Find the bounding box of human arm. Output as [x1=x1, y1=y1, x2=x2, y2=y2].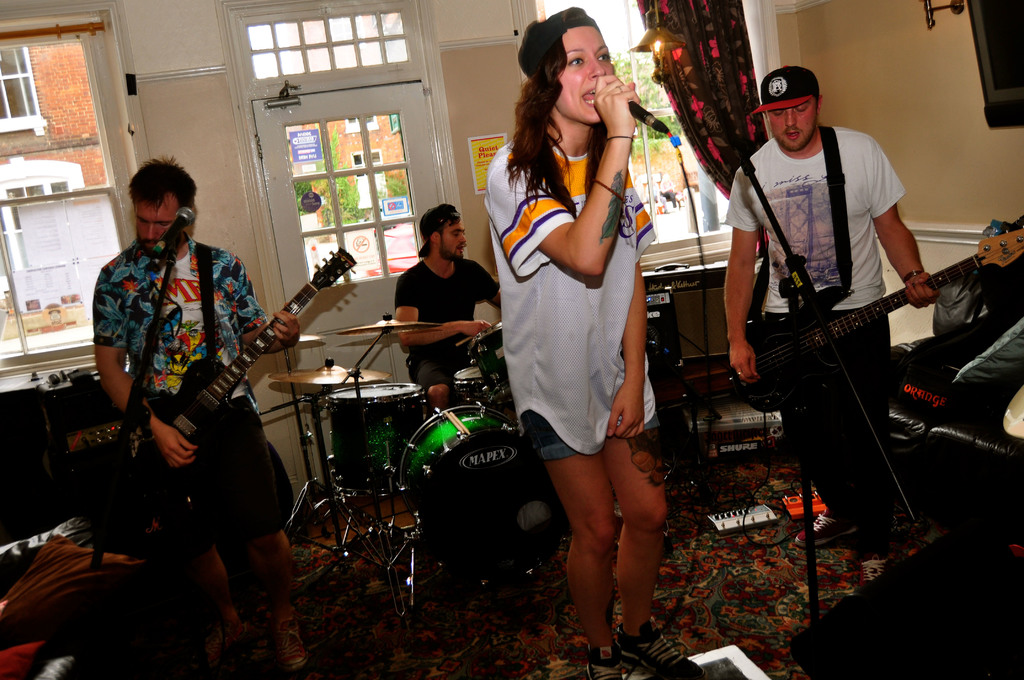
[x1=725, y1=172, x2=755, y2=392].
